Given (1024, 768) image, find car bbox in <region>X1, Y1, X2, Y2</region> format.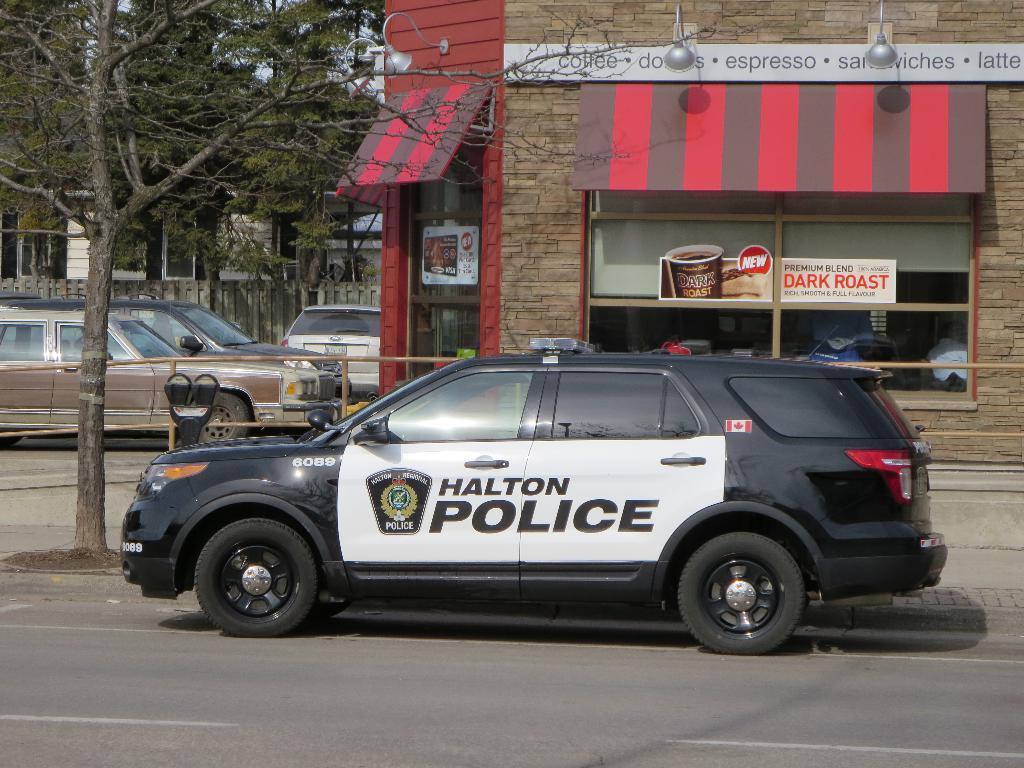
<region>118, 326, 948, 657</region>.
